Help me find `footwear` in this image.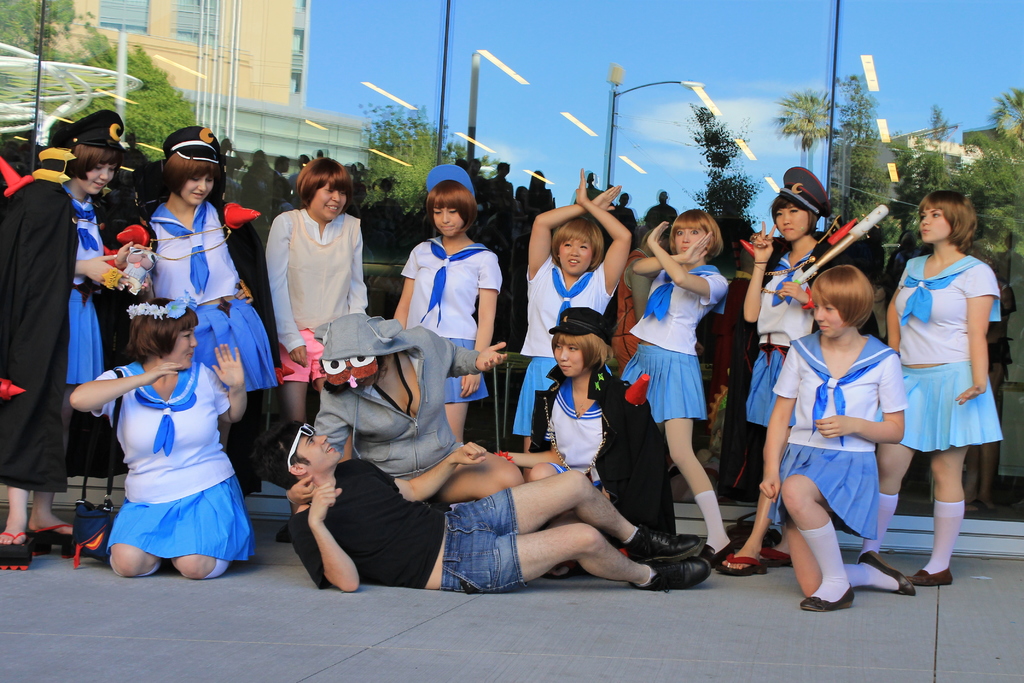
Found it: [909, 569, 955, 588].
